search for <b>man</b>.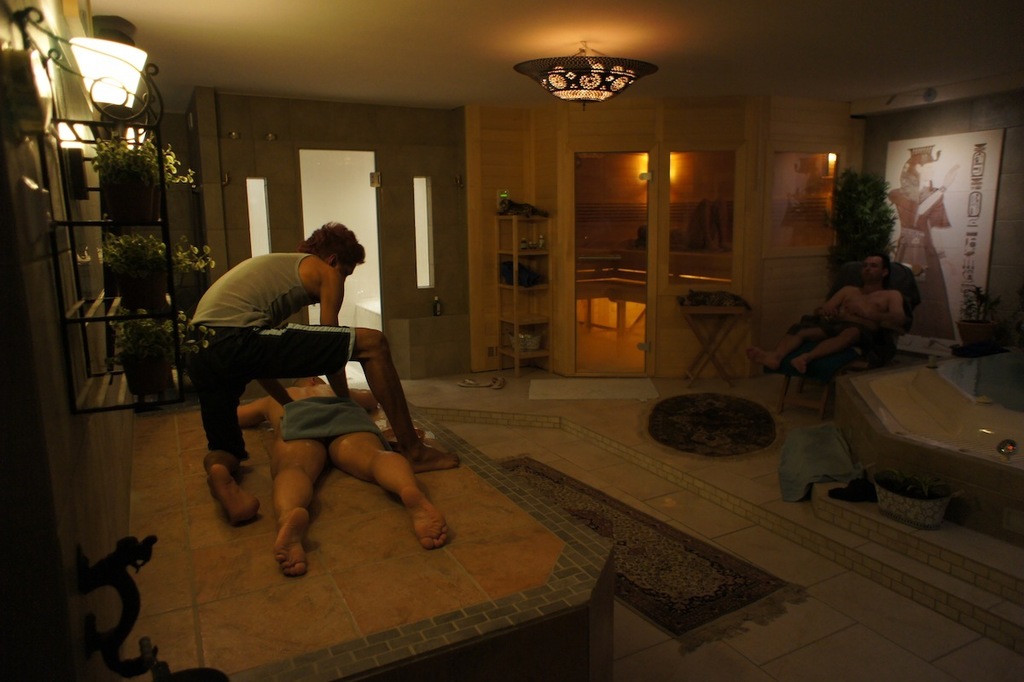
Found at box=[745, 252, 908, 379].
